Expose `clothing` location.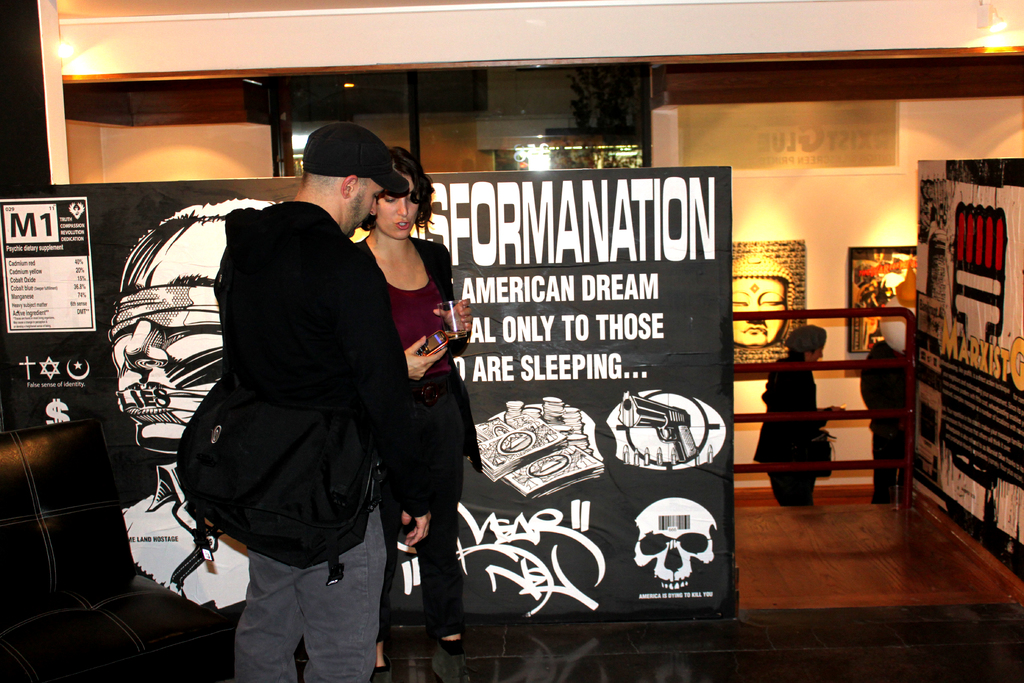
Exposed at crop(131, 154, 438, 641).
